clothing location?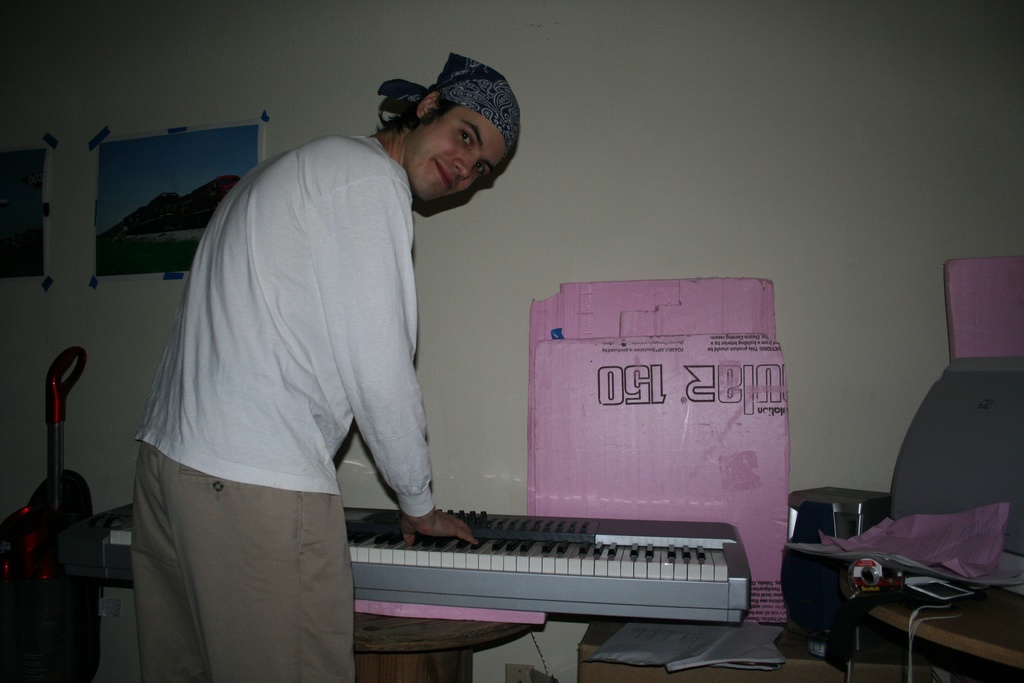
[x1=125, y1=124, x2=436, y2=672]
